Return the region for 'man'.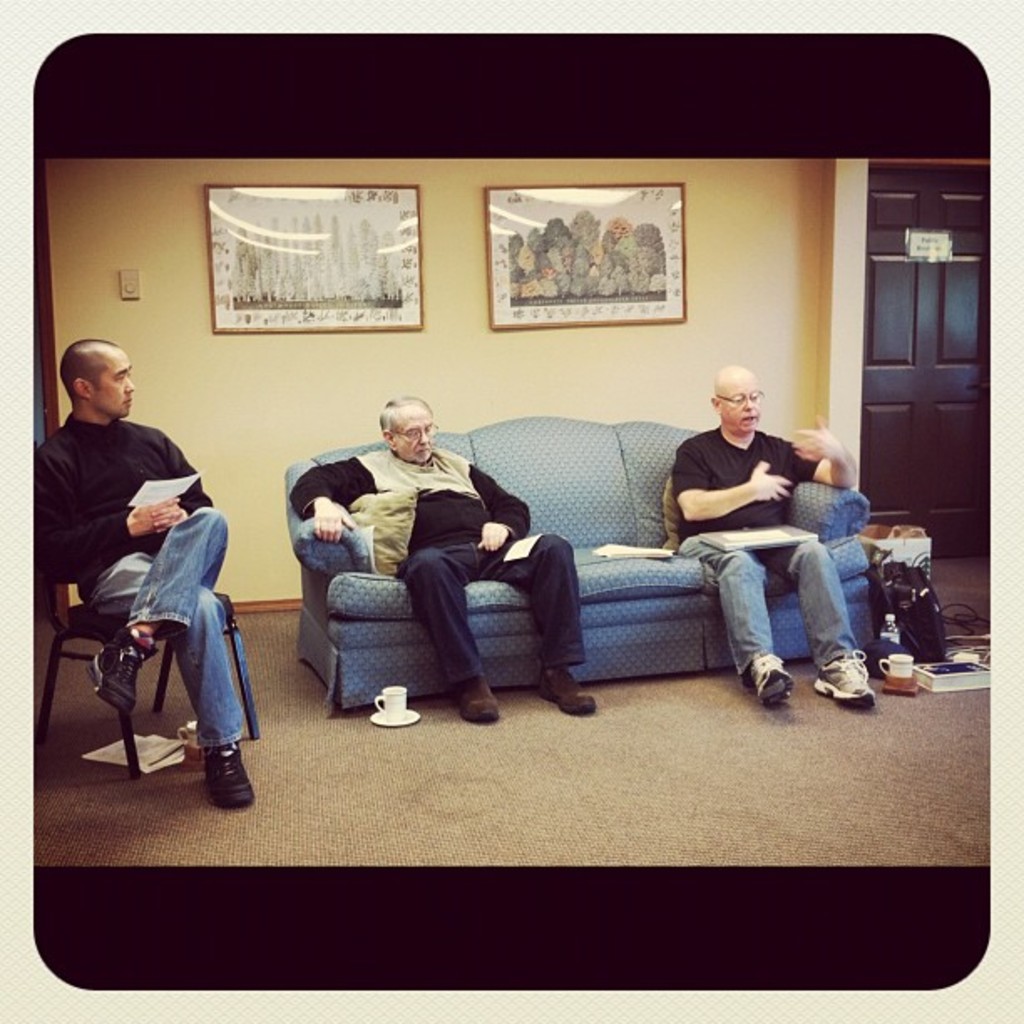
left=293, top=388, right=601, bottom=714.
